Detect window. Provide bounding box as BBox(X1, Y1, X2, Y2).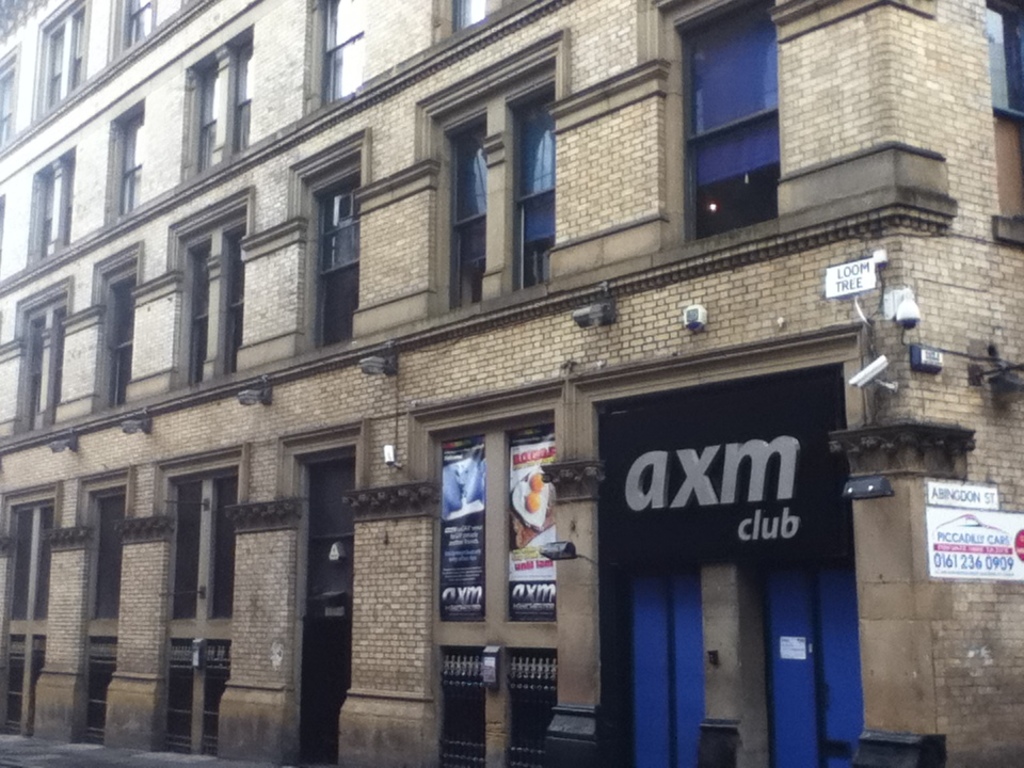
BBox(44, 0, 82, 131).
